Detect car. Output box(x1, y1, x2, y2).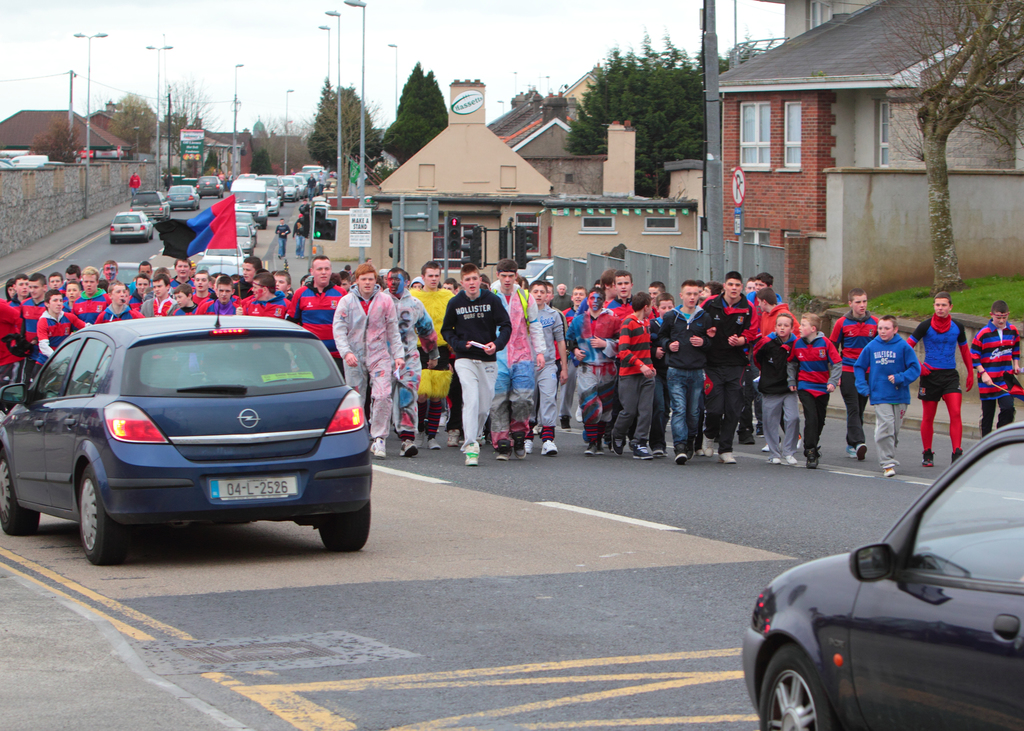
box(743, 421, 1023, 730).
